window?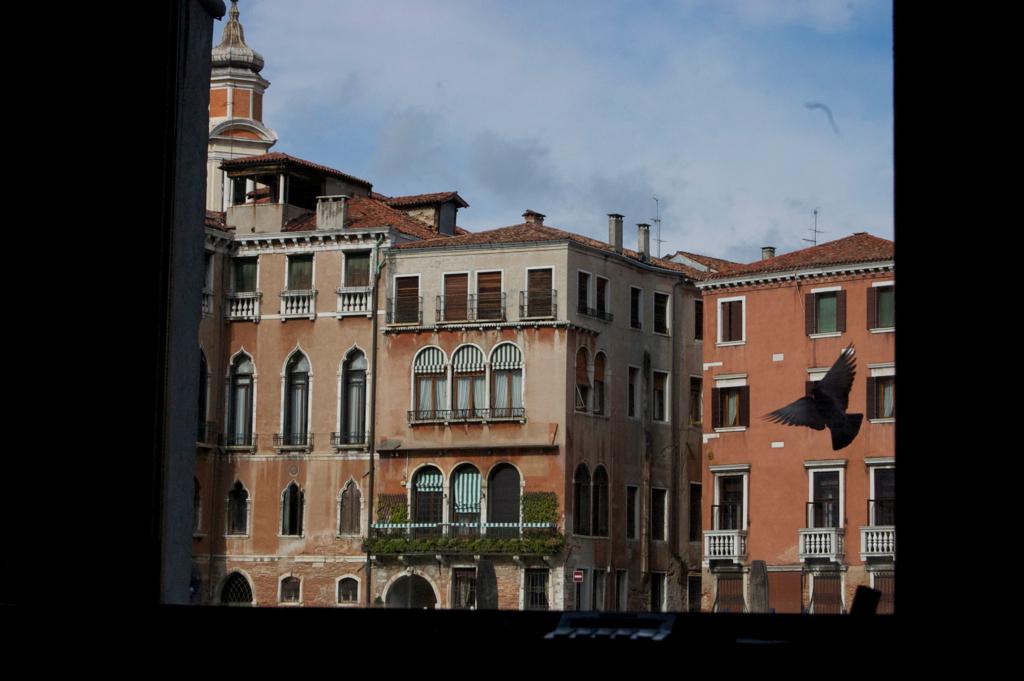
crop(815, 452, 864, 580)
